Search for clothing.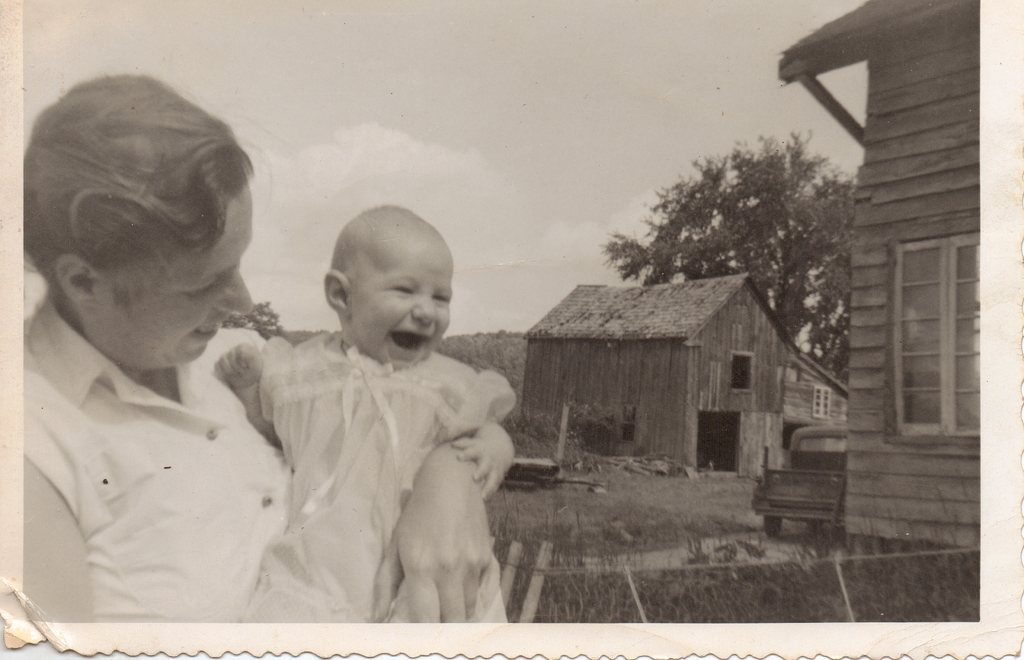
Found at 3/261/368/630.
